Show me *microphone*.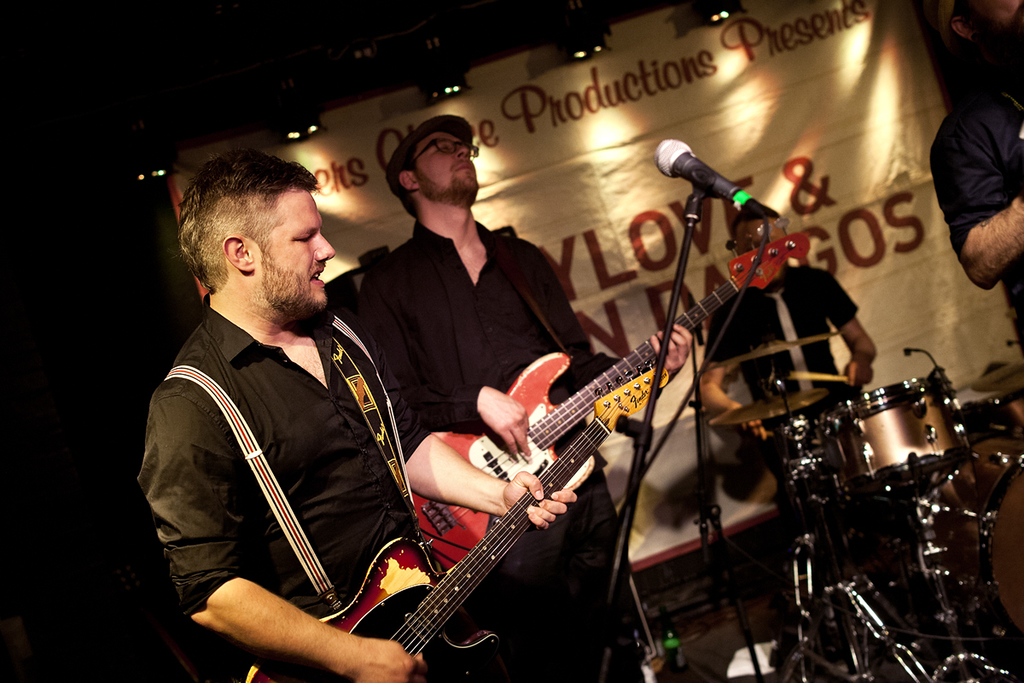
*microphone* is here: 660:133:780:217.
